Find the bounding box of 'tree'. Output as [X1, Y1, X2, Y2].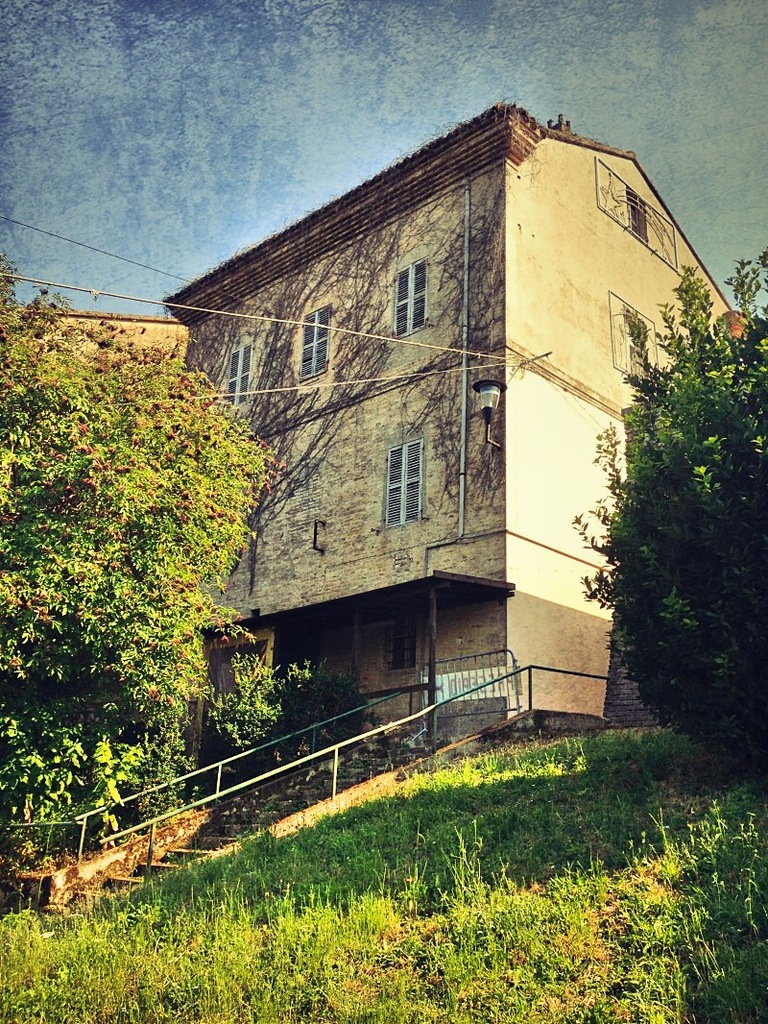
[574, 241, 767, 783].
